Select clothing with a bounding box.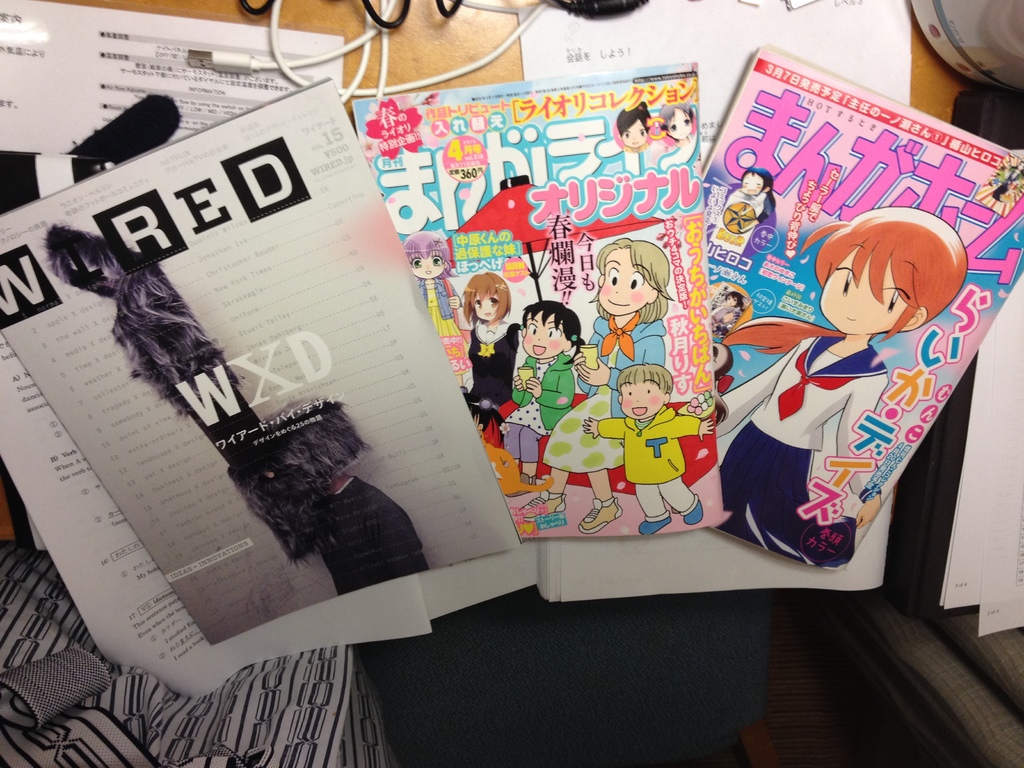
crop(543, 314, 668, 470).
